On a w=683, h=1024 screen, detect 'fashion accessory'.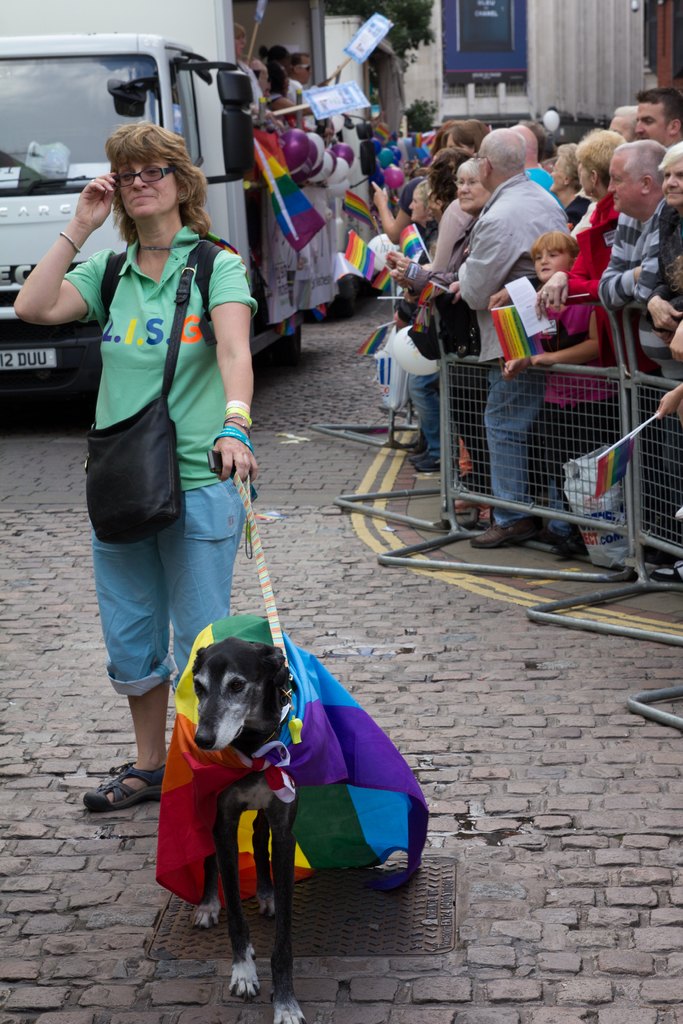
94:237:233:344.
